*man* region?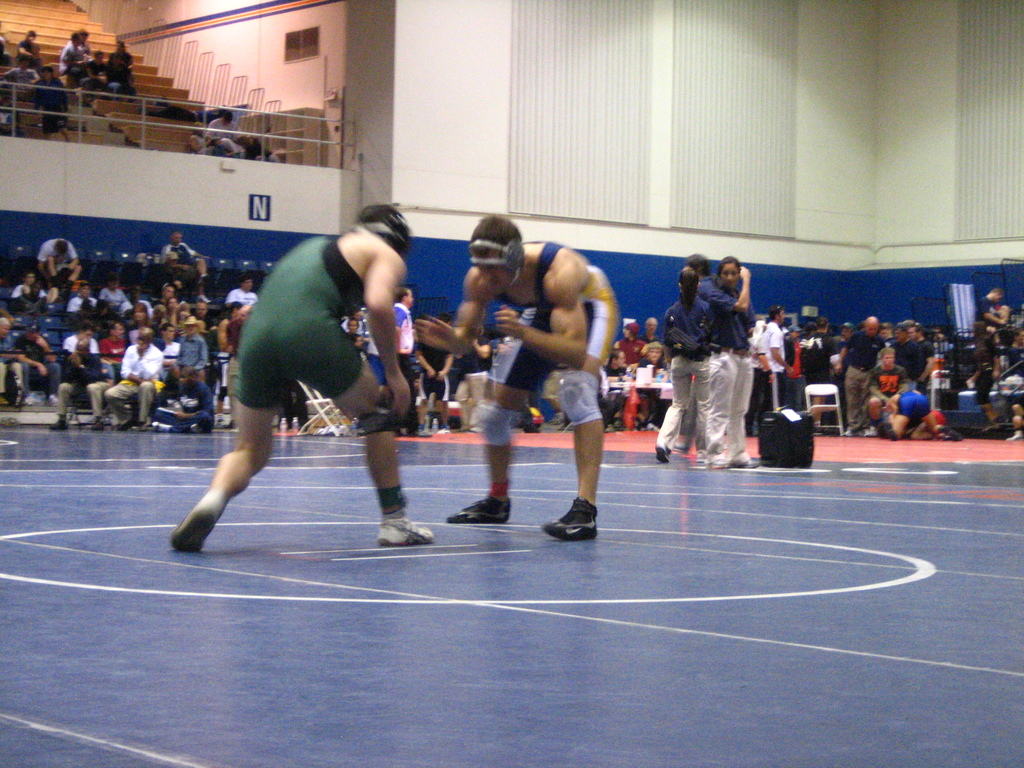
detection(887, 381, 965, 440)
